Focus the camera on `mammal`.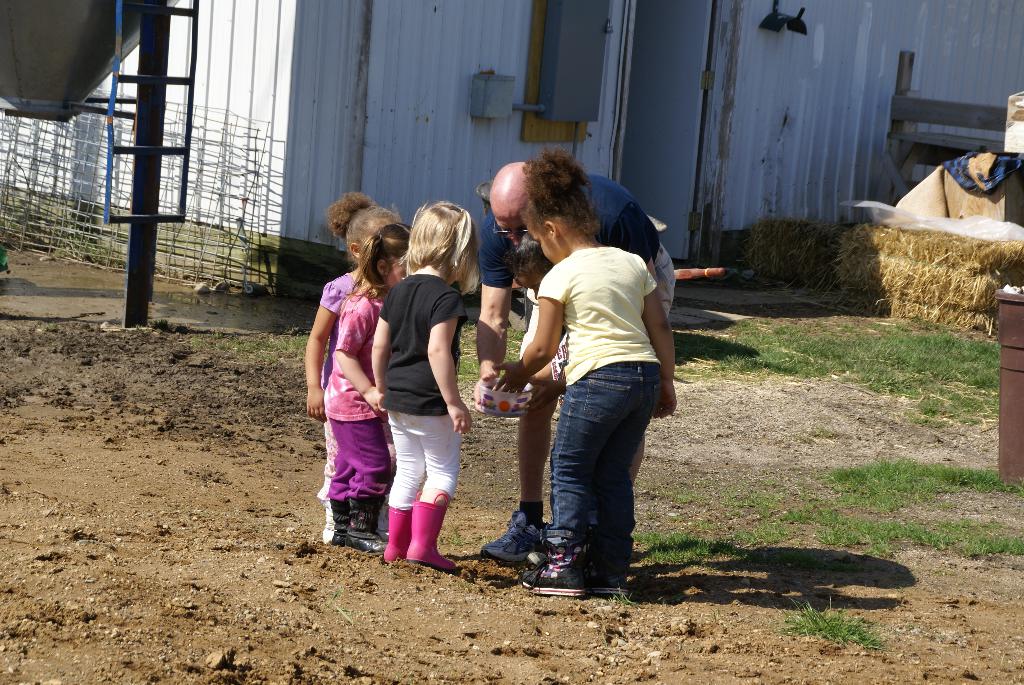
Focus region: locate(492, 139, 682, 601).
